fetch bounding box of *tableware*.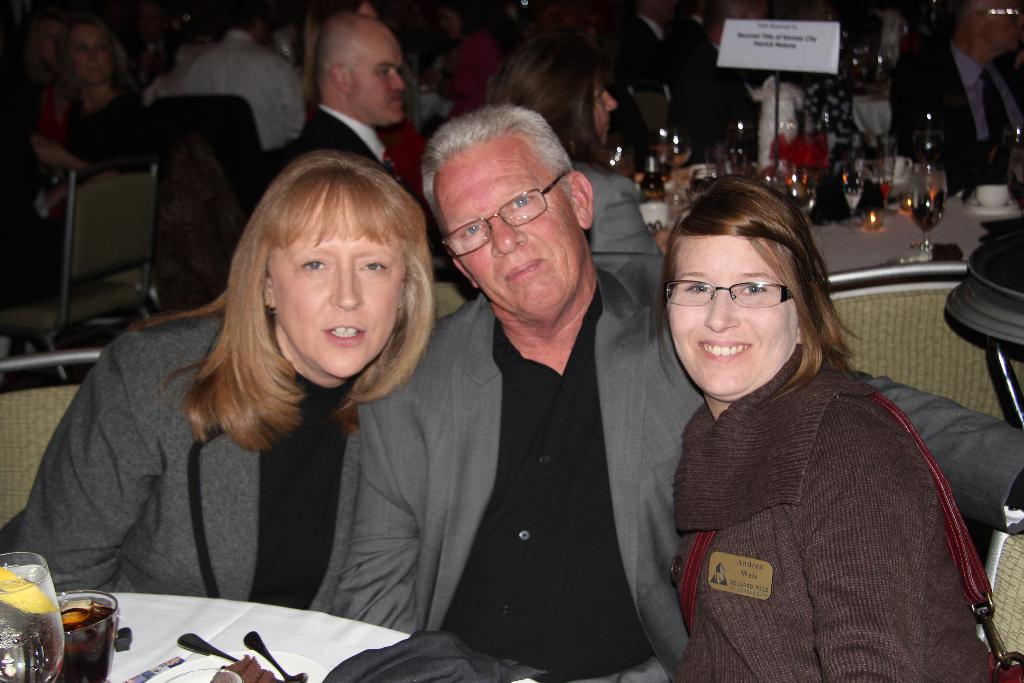
Bbox: locate(174, 630, 239, 661).
